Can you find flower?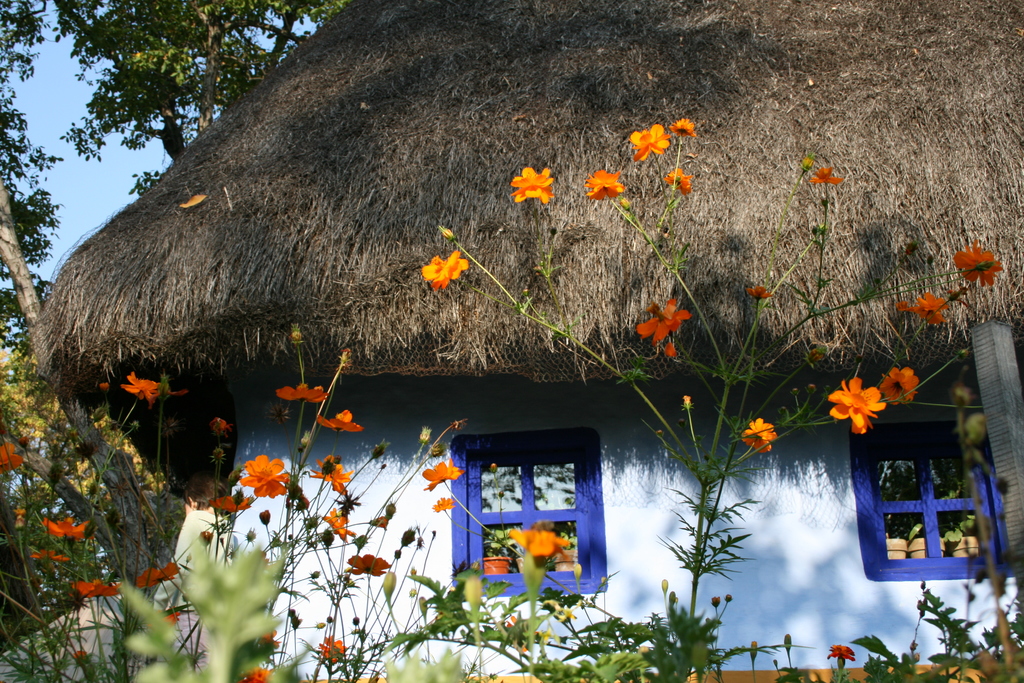
Yes, bounding box: {"x1": 39, "y1": 519, "x2": 100, "y2": 547}.
